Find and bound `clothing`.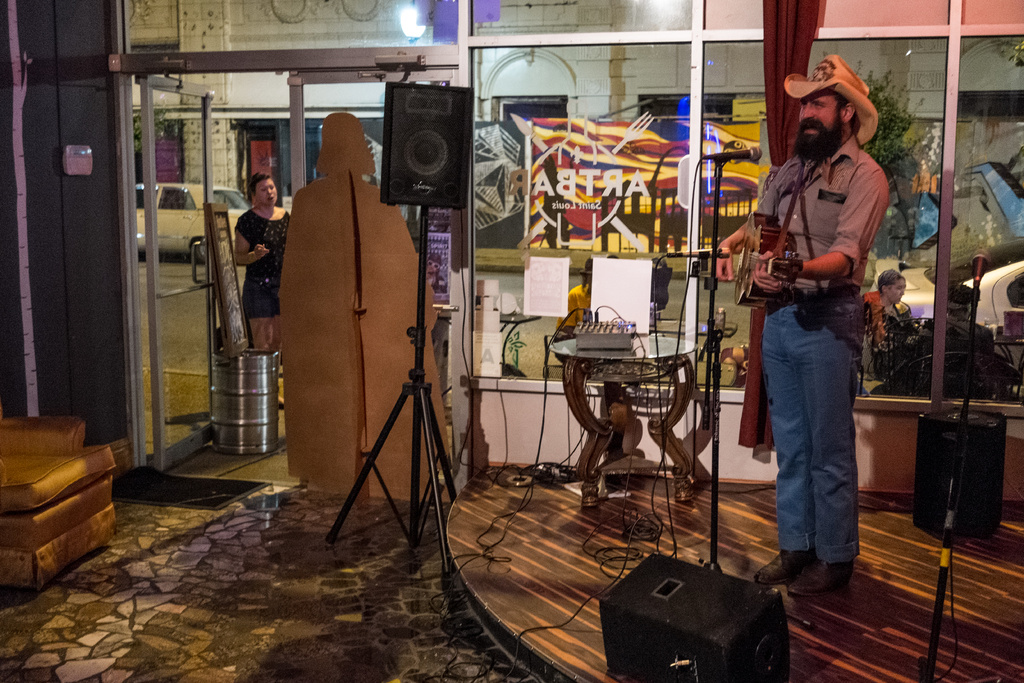
Bound: x1=238, y1=208, x2=296, y2=357.
